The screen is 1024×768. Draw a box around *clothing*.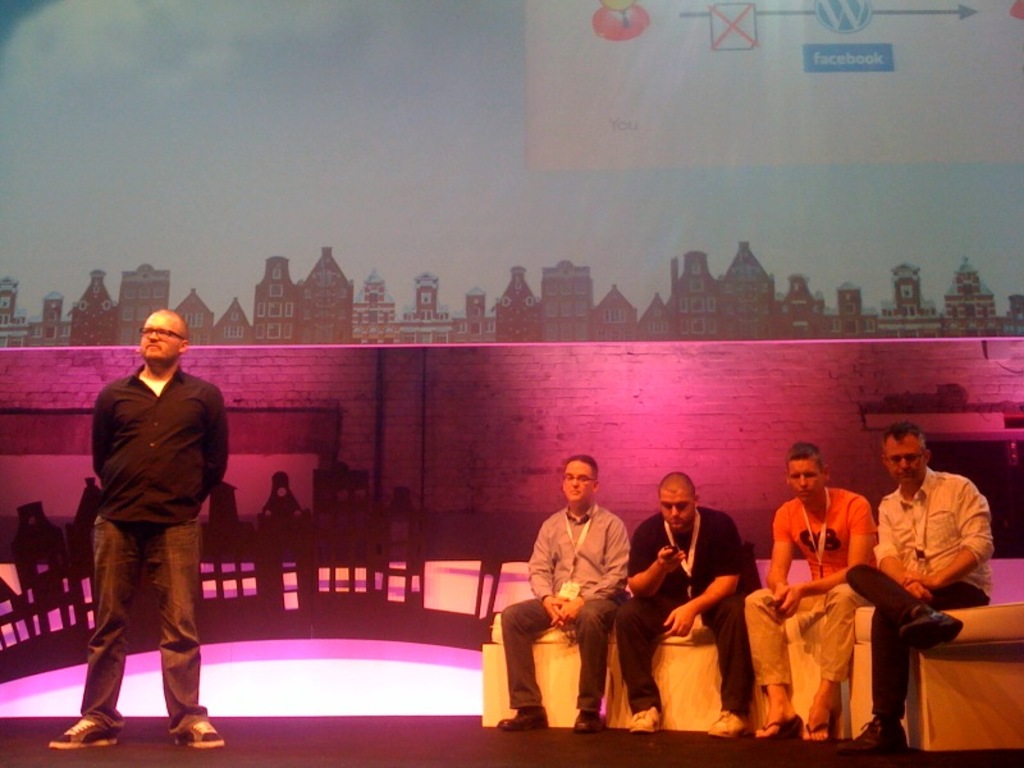
left=740, top=480, right=882, bottom=710.
